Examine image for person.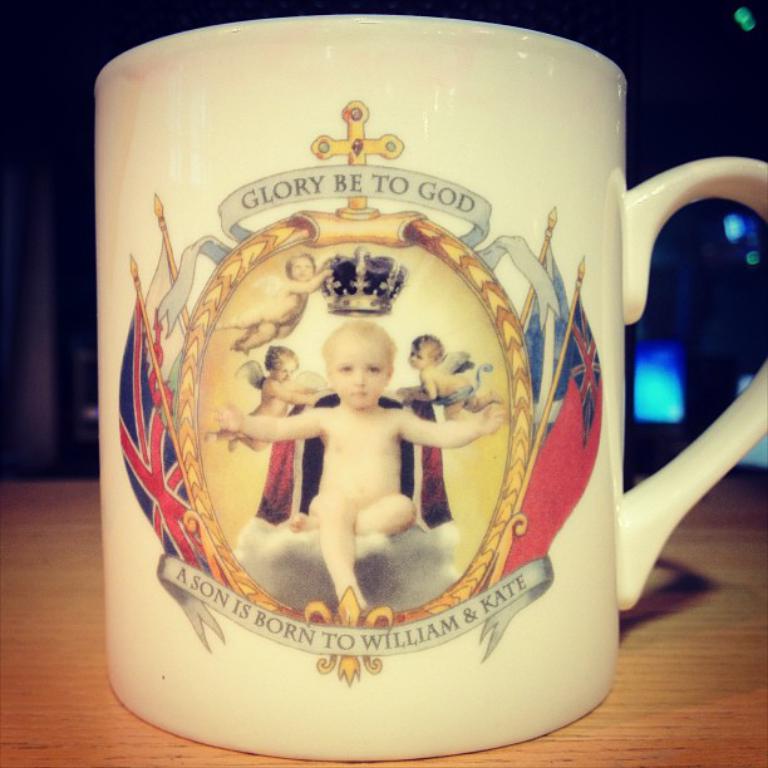
Examination result: rect(211, 319, 509, 606).
